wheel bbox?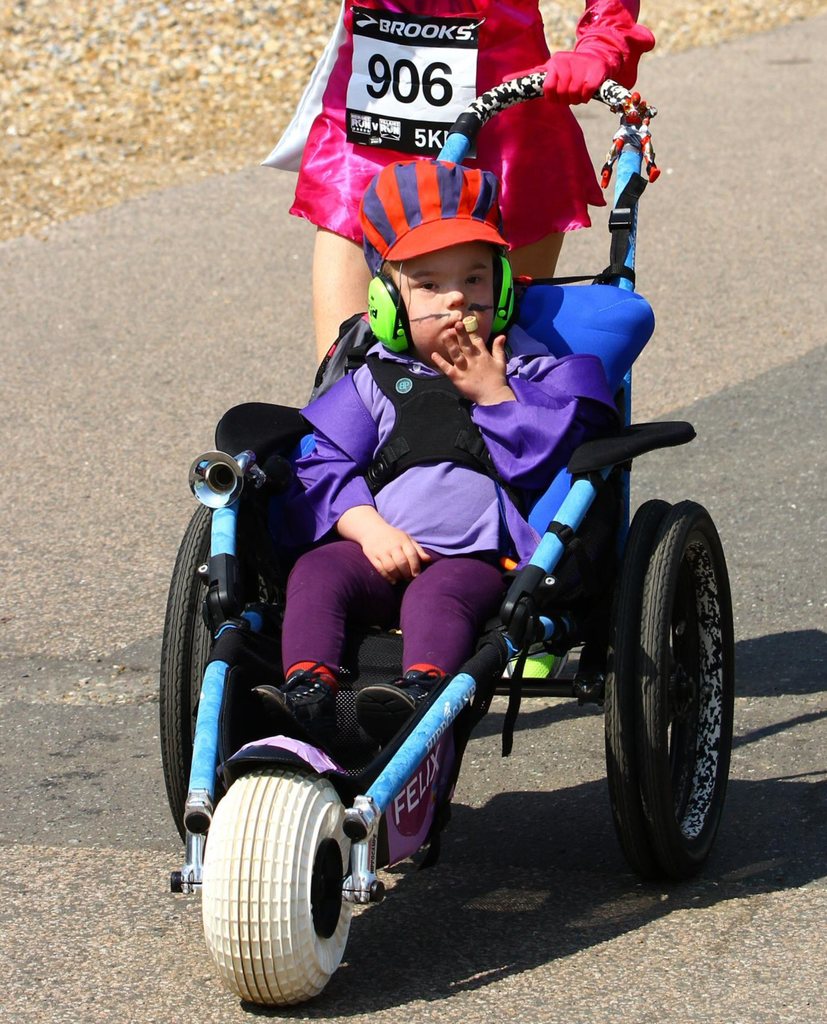
197 769 354 1009
